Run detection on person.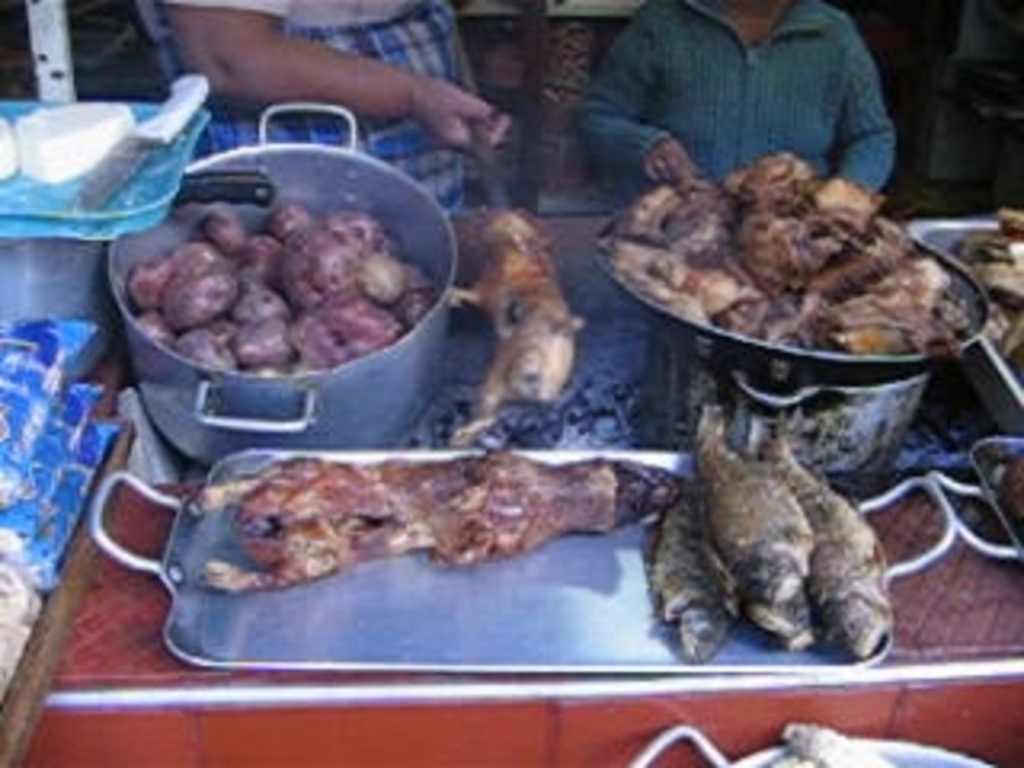
Result: [576,0,896,205].
